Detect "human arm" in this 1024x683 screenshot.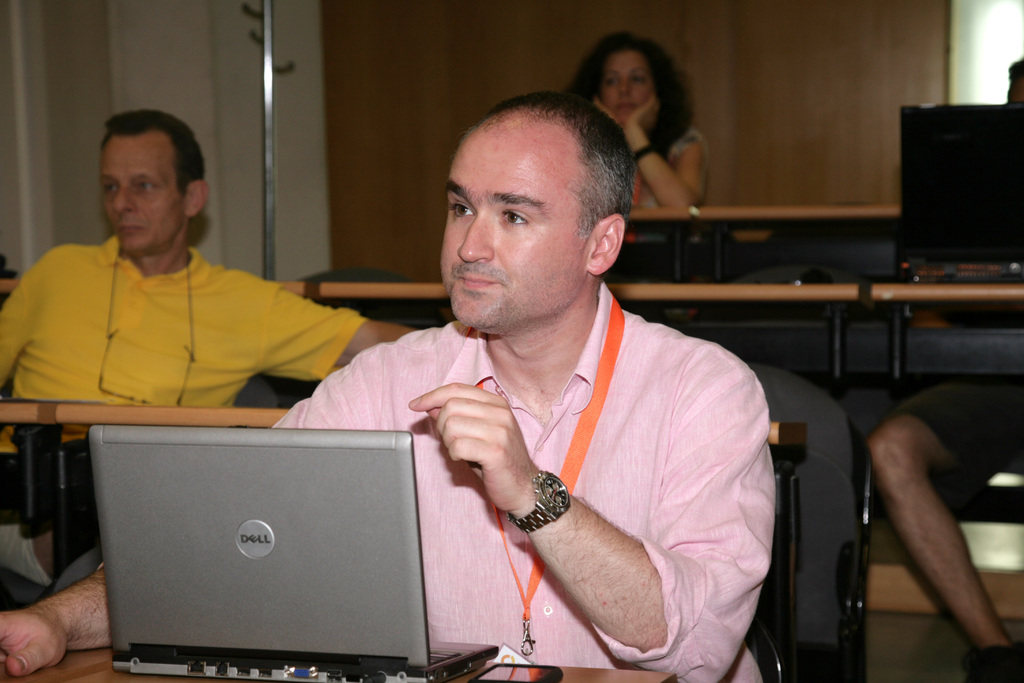
Detection: <bbox>0, 363, 372, 670</bbox>.
